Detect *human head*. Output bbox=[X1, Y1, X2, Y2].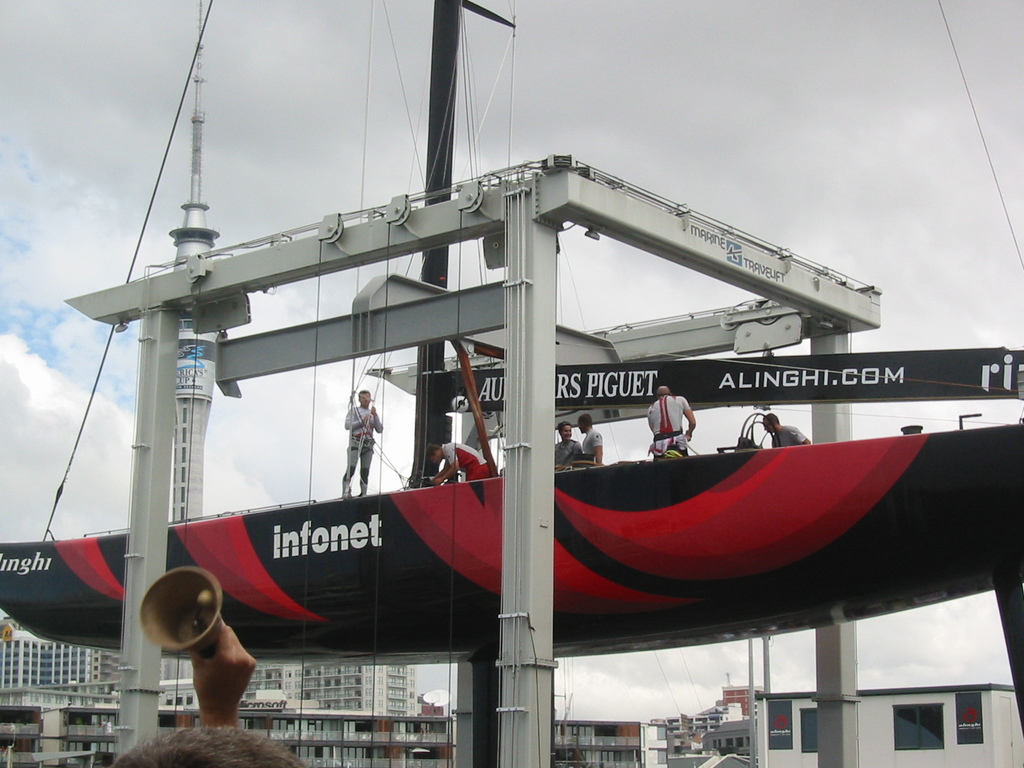
bbox=[108, 721, 310, 767].
